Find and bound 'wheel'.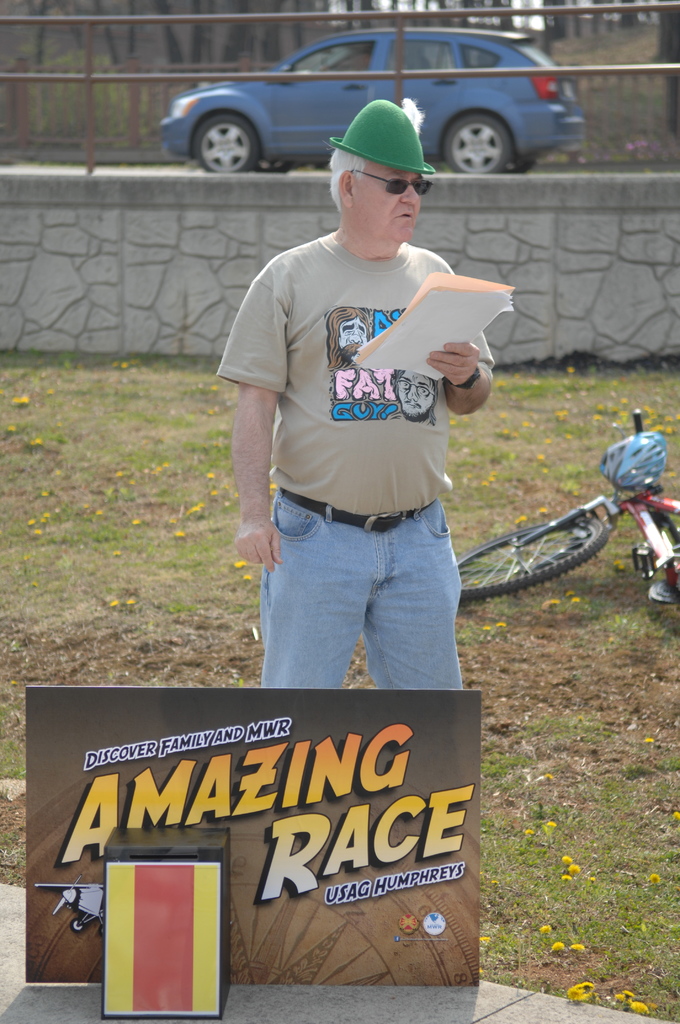
Bound: region(459, 512, 606, 594).
